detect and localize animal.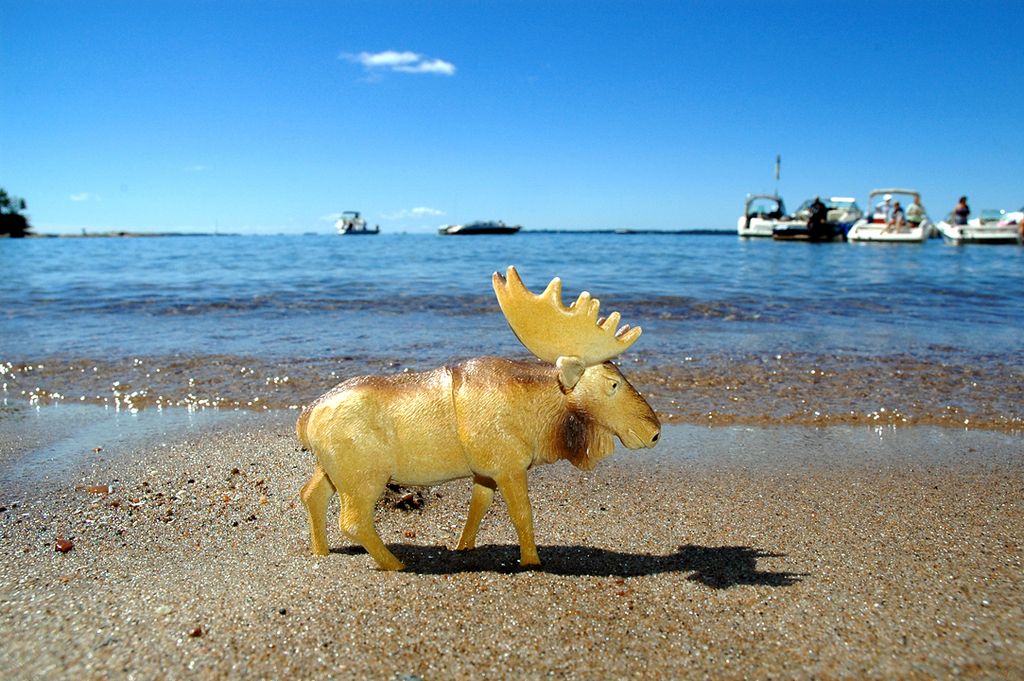
Localized at region(296, 259, 666, 577).
